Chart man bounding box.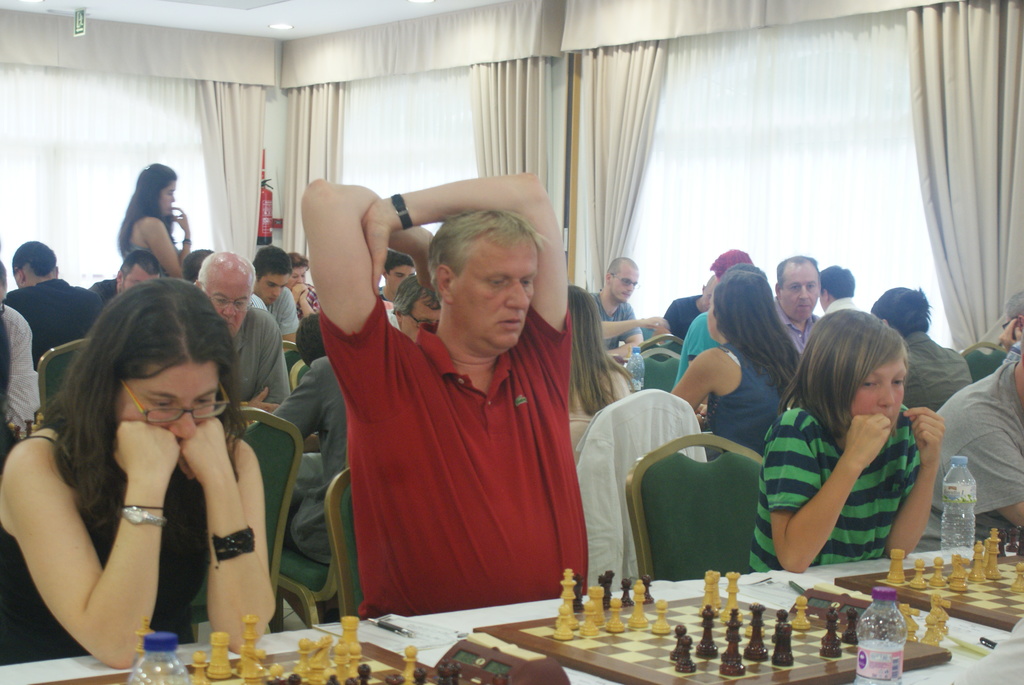
Charted: 885, 345, 1023, 567.
